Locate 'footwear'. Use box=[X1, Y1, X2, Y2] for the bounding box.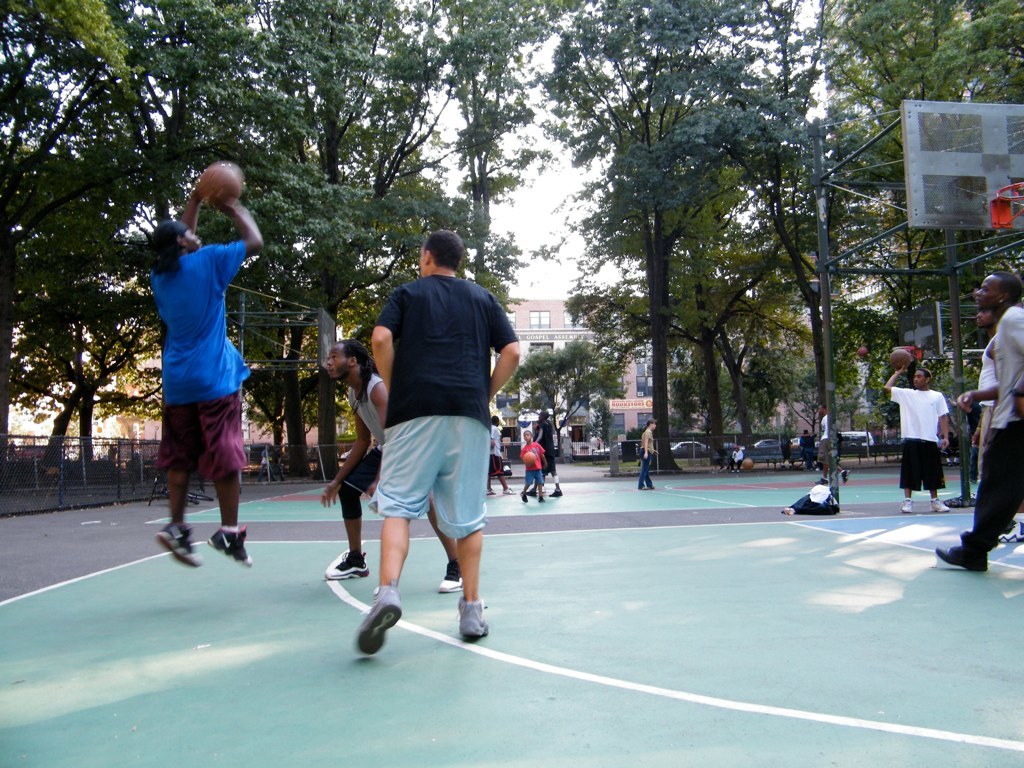
box=[150, 520, 205, 570].
